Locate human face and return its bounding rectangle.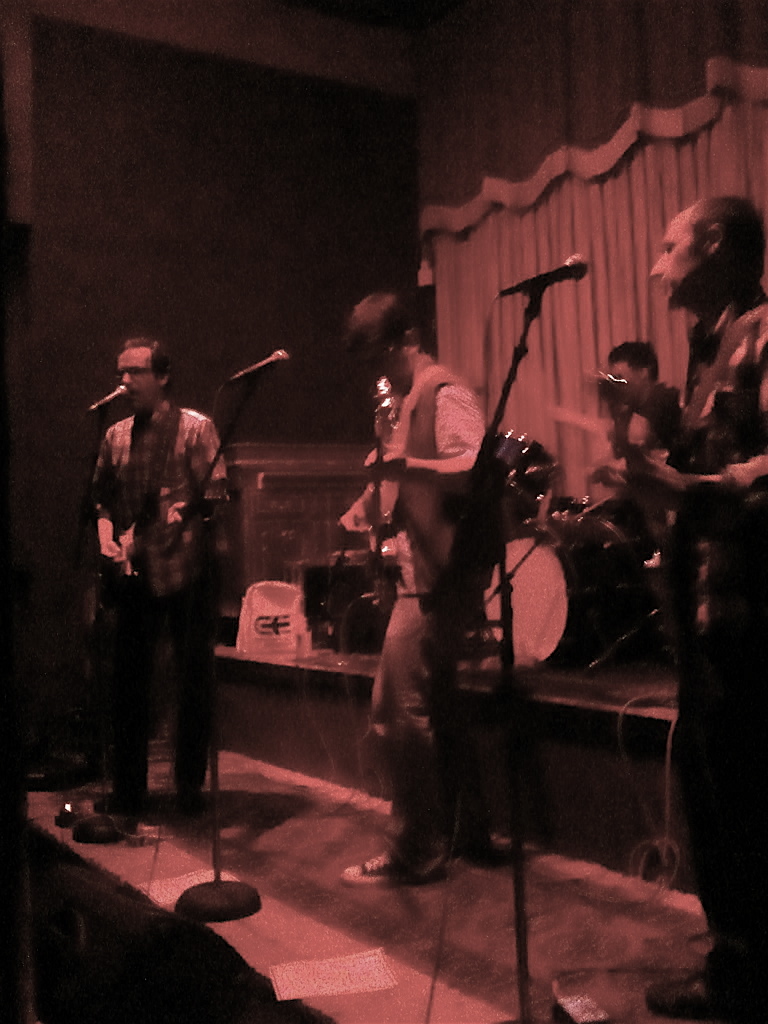
(left=351, top=334, right=410, bottom=392).
